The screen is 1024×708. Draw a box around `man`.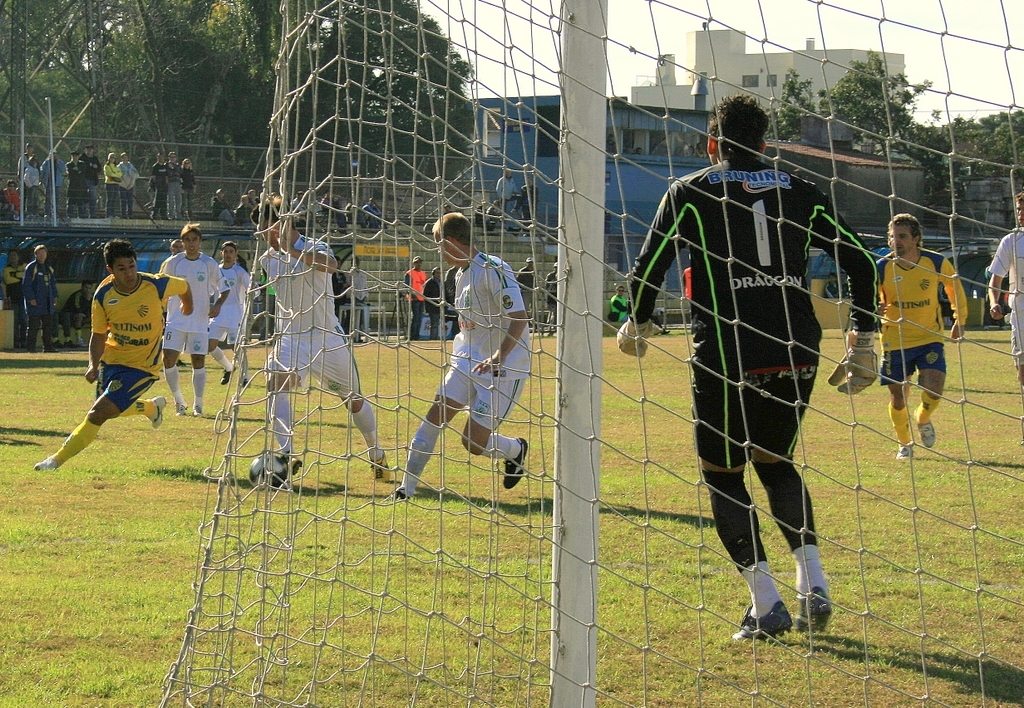
select_region(78, 144, 101, 216).
